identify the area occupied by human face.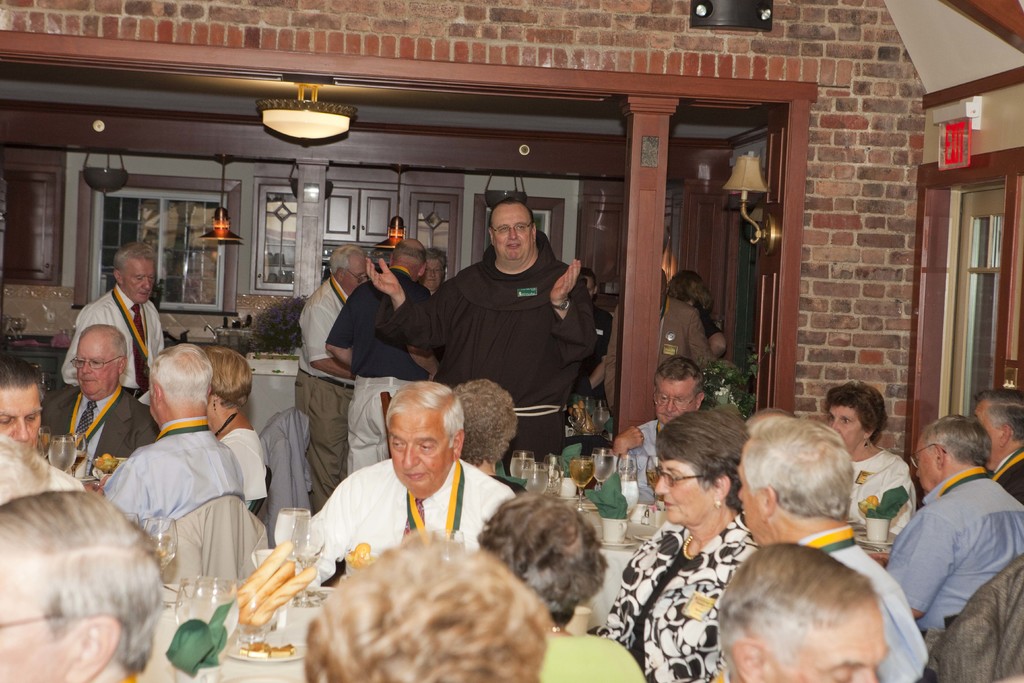
Area: box=[119, 258, 156, 304].
